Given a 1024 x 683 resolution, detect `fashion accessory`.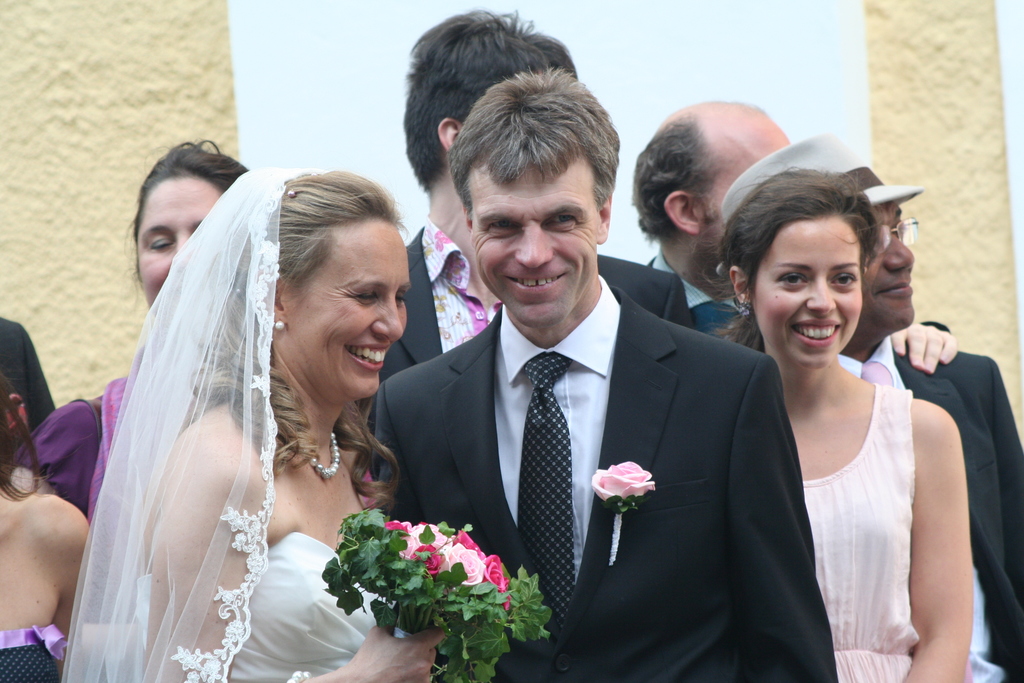
<bbox>712, 127, 927, 276</bbox>.
